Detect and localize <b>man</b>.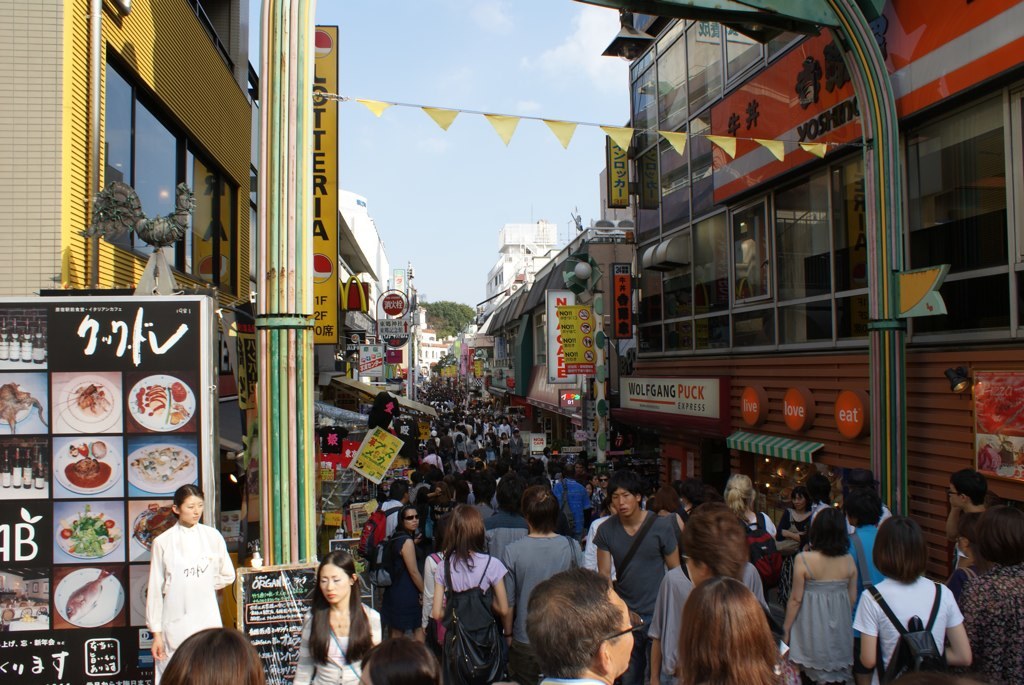
Localized at [528,573,639,684].
